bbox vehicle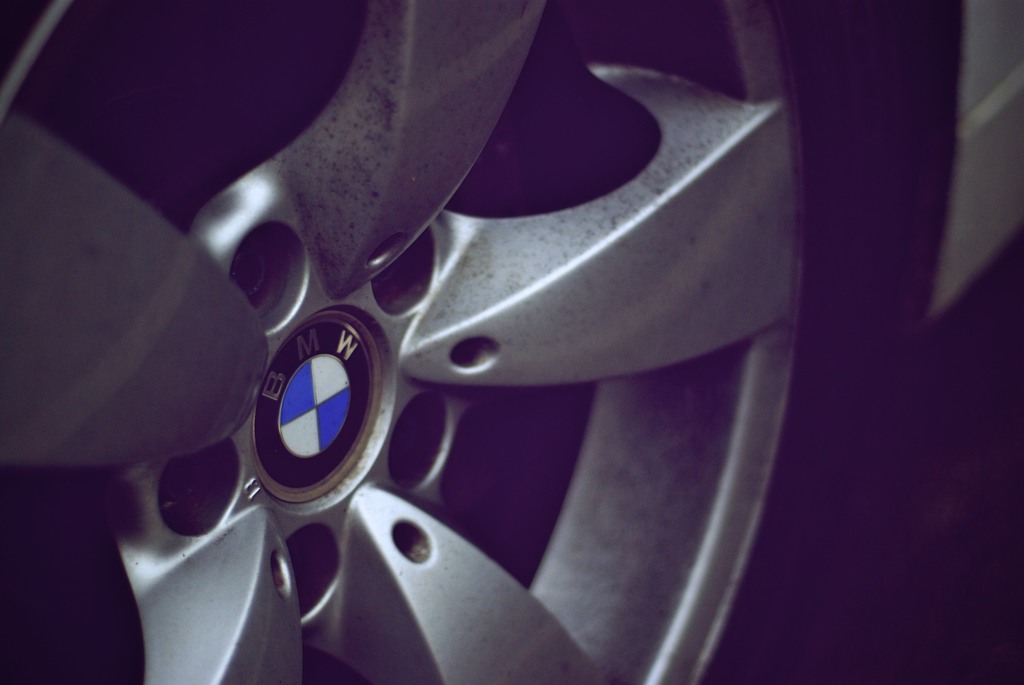
<box>0,0,1023,684</box>
